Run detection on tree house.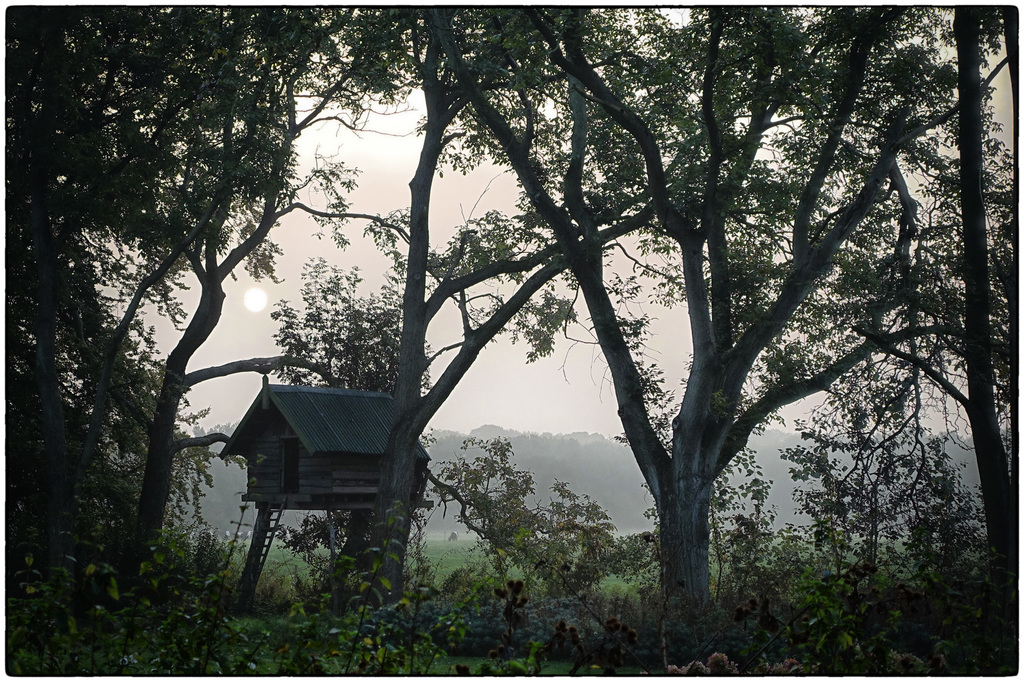
Result: (192, 374, 468, 589).
